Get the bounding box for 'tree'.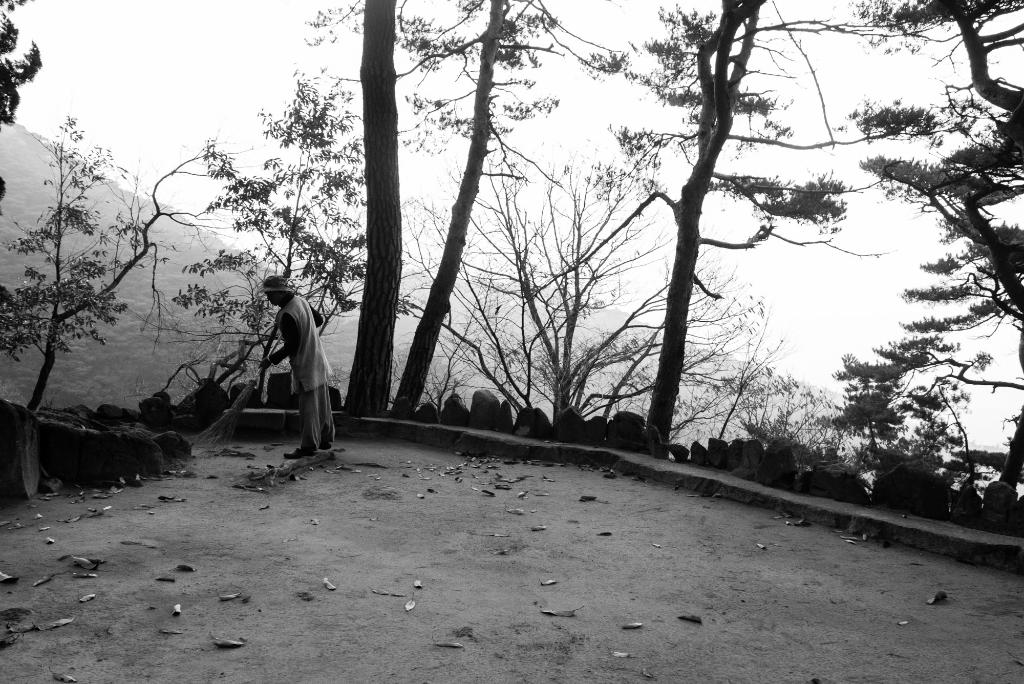
(399,147,790,437).
